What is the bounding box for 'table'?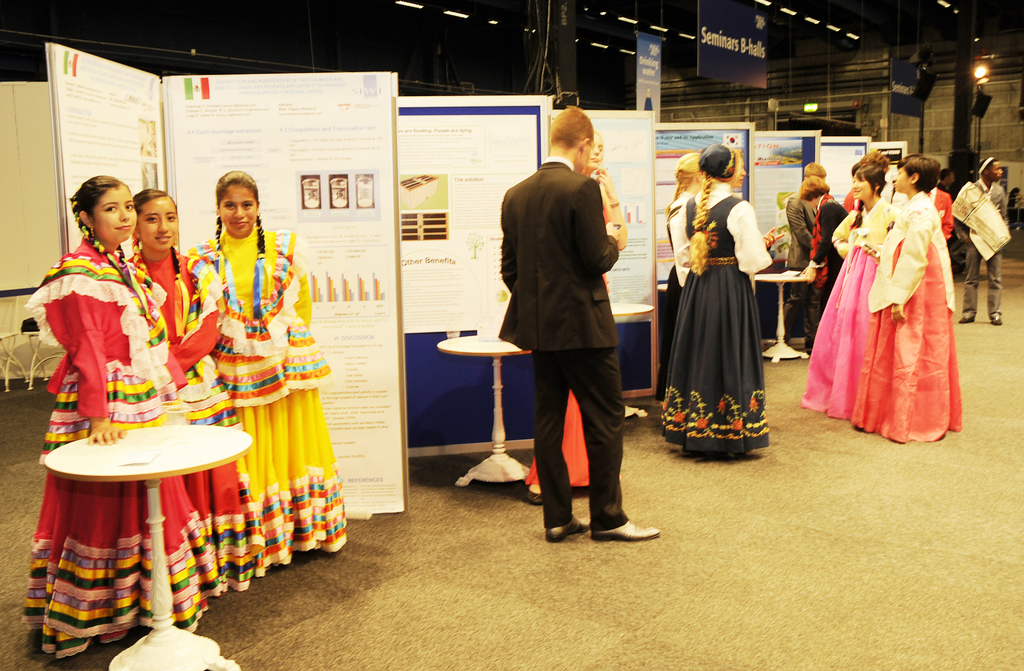
610, 307, 653, 412.
